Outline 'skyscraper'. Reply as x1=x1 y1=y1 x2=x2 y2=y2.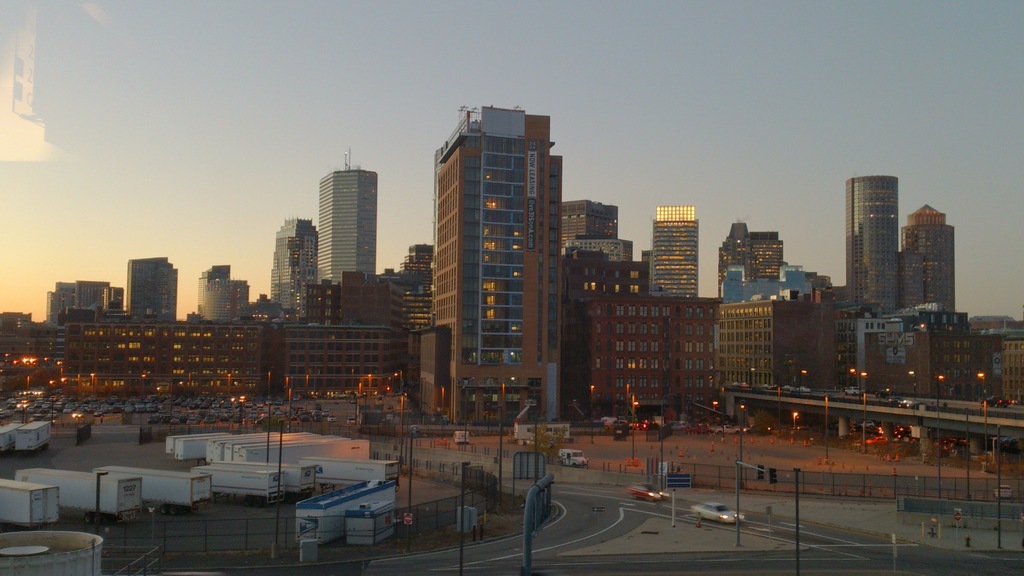
x1=197 y1=260 x2=263 y2=329.
